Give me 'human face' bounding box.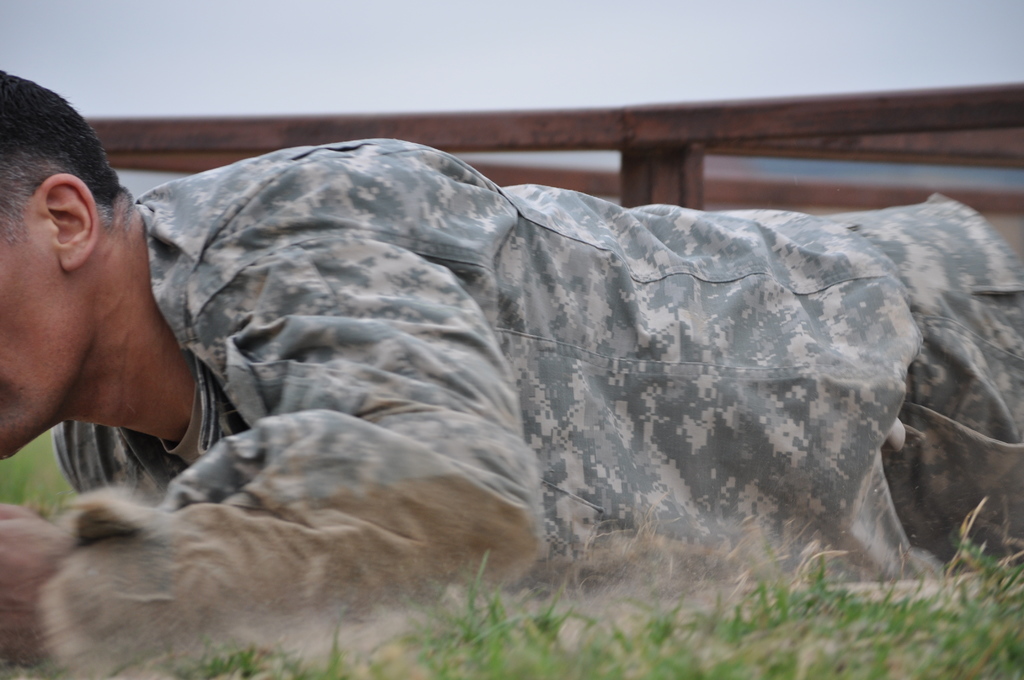
<bbox>0, 218, 81, 458</bbox>.
